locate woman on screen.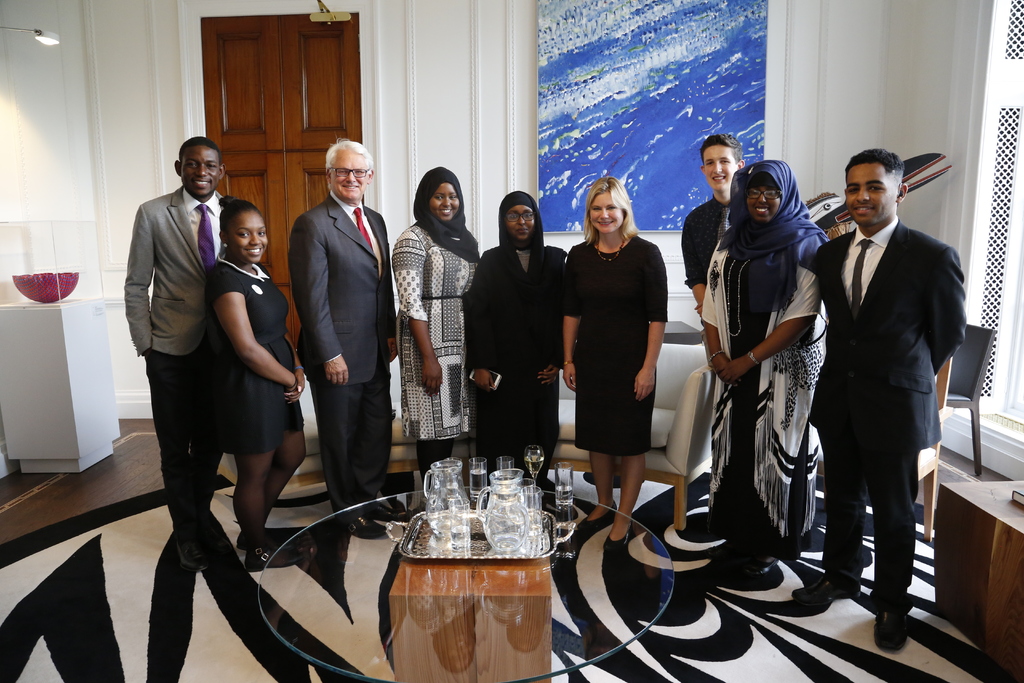
On screen at (200, 194, 307, 574).
